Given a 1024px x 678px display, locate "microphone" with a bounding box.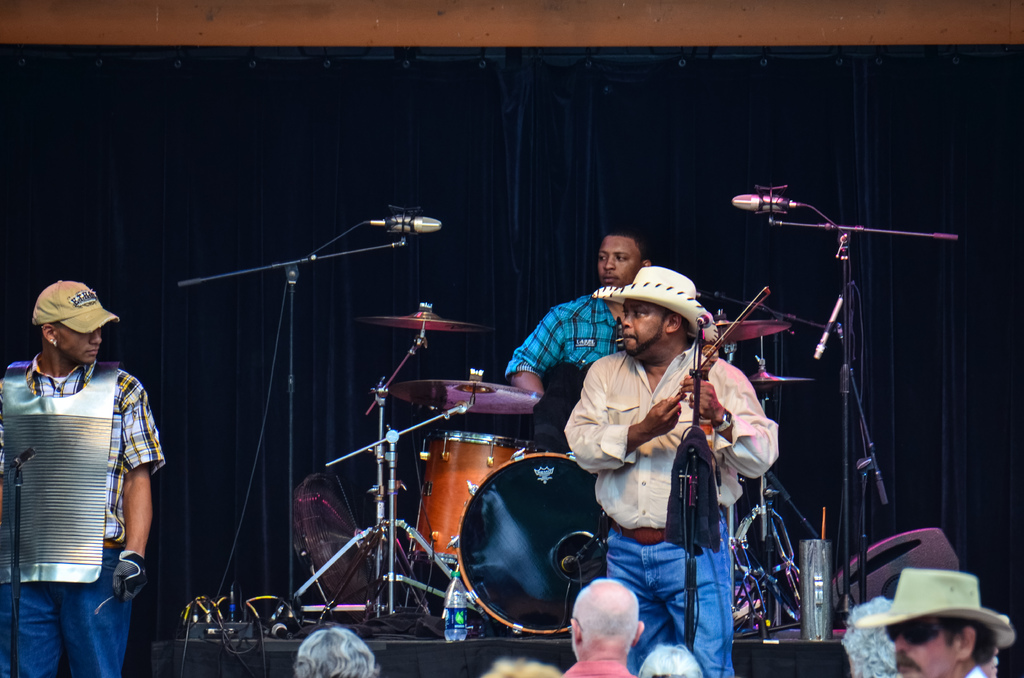
Located: Rect(695, 312, 717, 328).
